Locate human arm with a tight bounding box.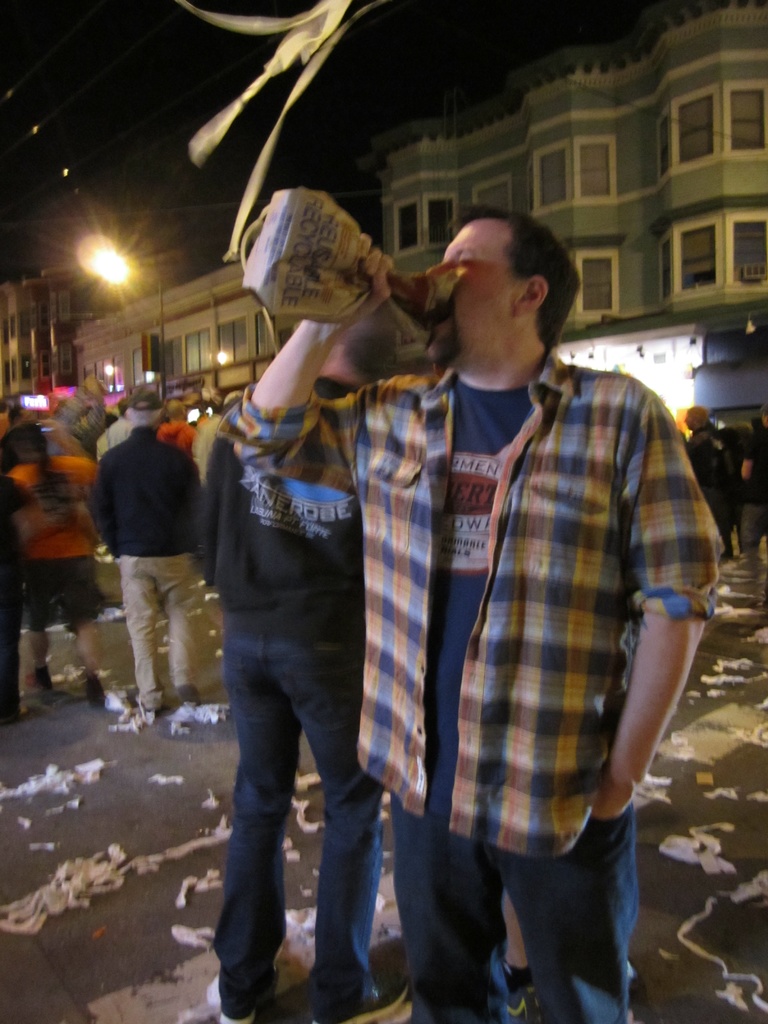
(x1=214, y1=304, x2=355, y2=485).
